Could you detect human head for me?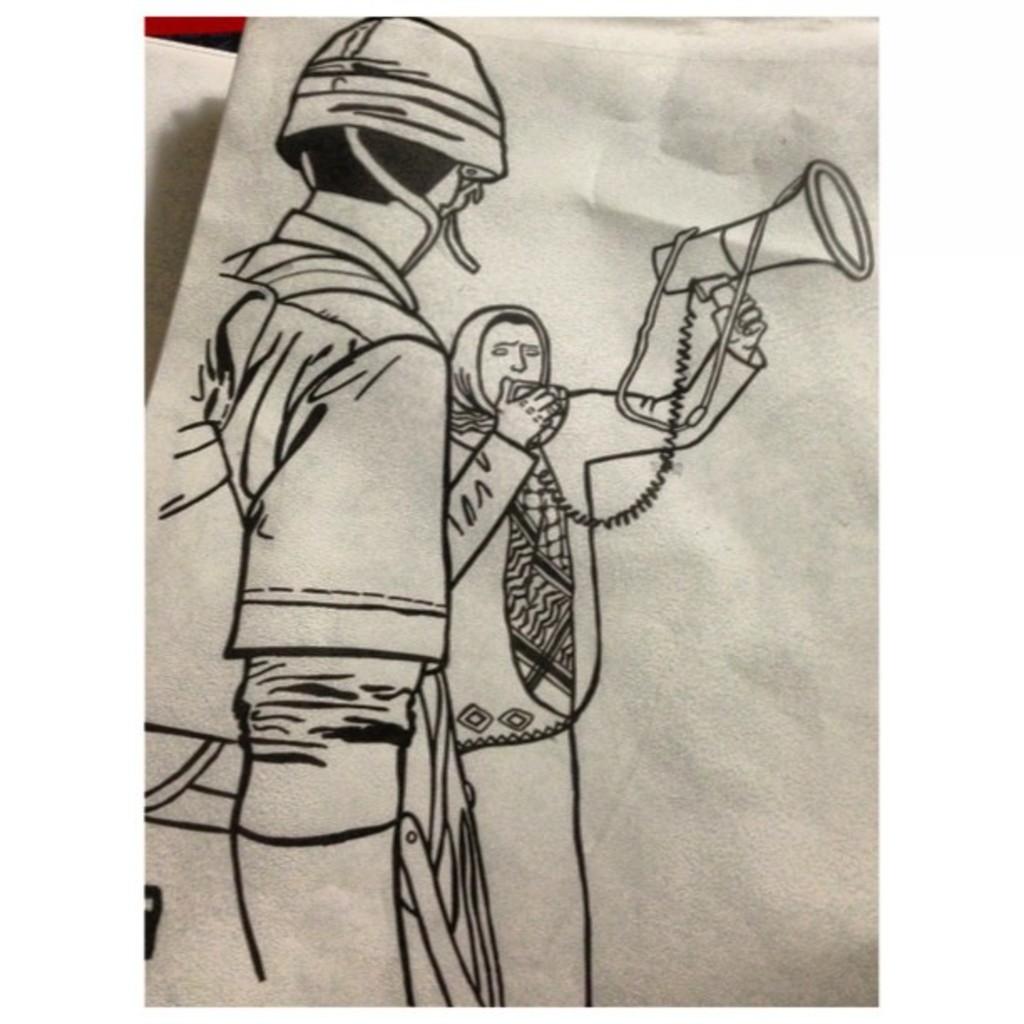
Detection result: rect(279, 15, 510, 254).
